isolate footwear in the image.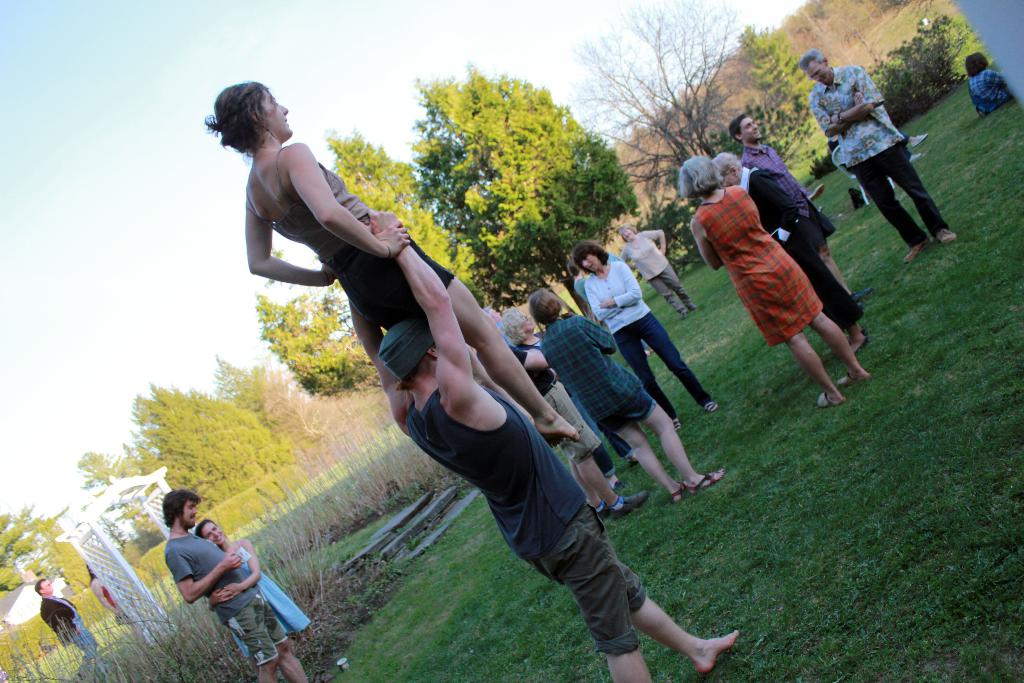
Isolated region: [left=600, top=509, right=612, bottom=520].
